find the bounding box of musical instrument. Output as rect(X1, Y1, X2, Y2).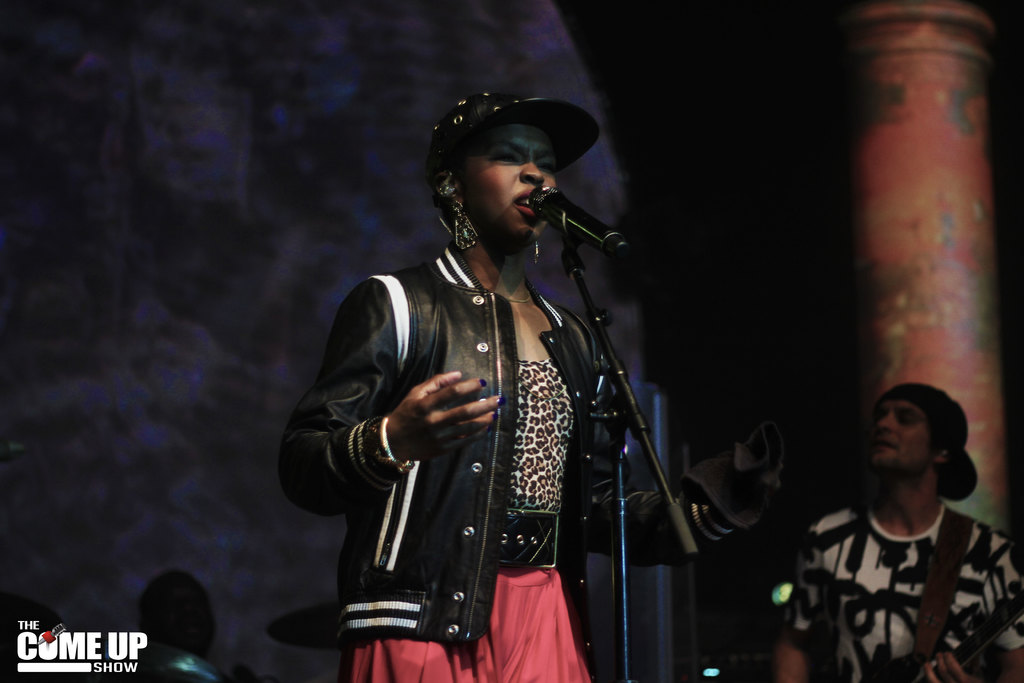
rect(857, 578, 1017, 682).
